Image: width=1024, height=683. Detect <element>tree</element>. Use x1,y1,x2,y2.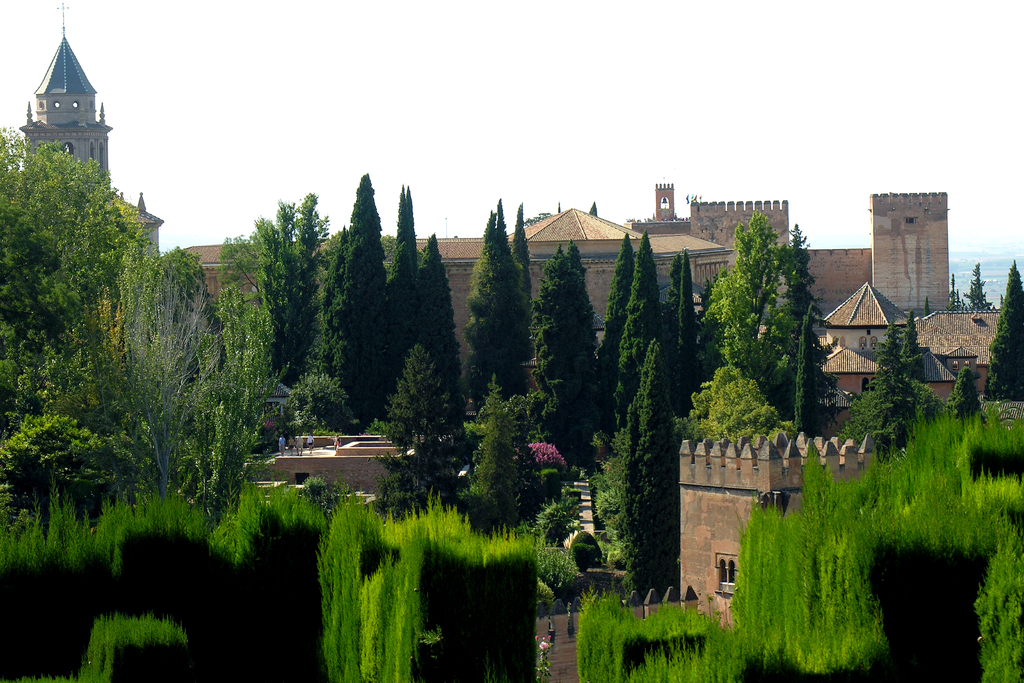
621,342,677,609.
